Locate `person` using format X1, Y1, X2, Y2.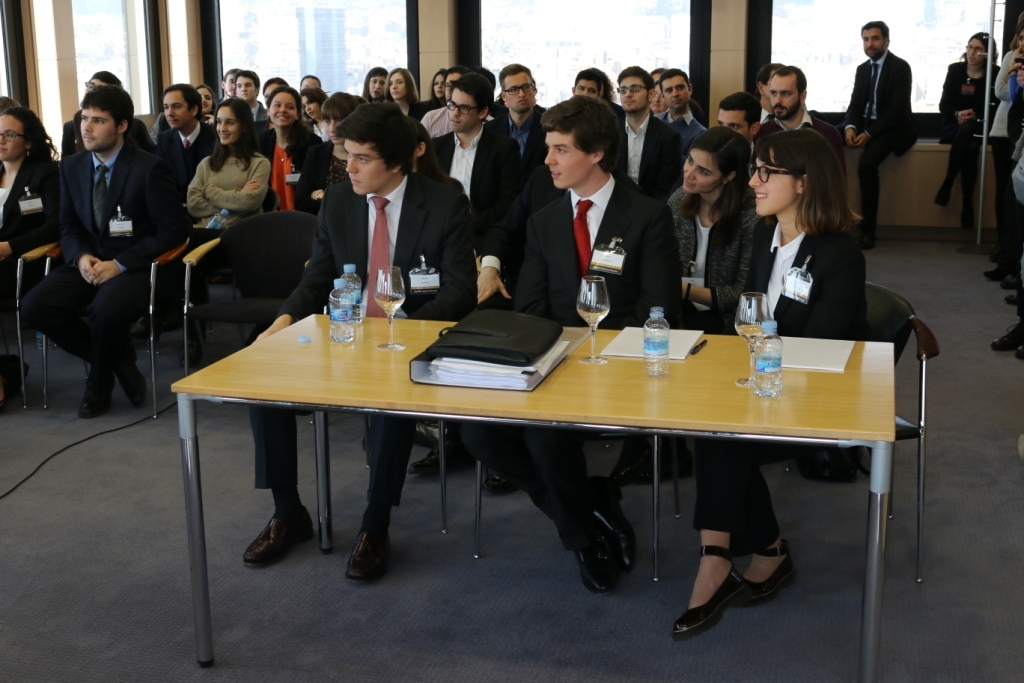
941, 32, 1001, 215.
